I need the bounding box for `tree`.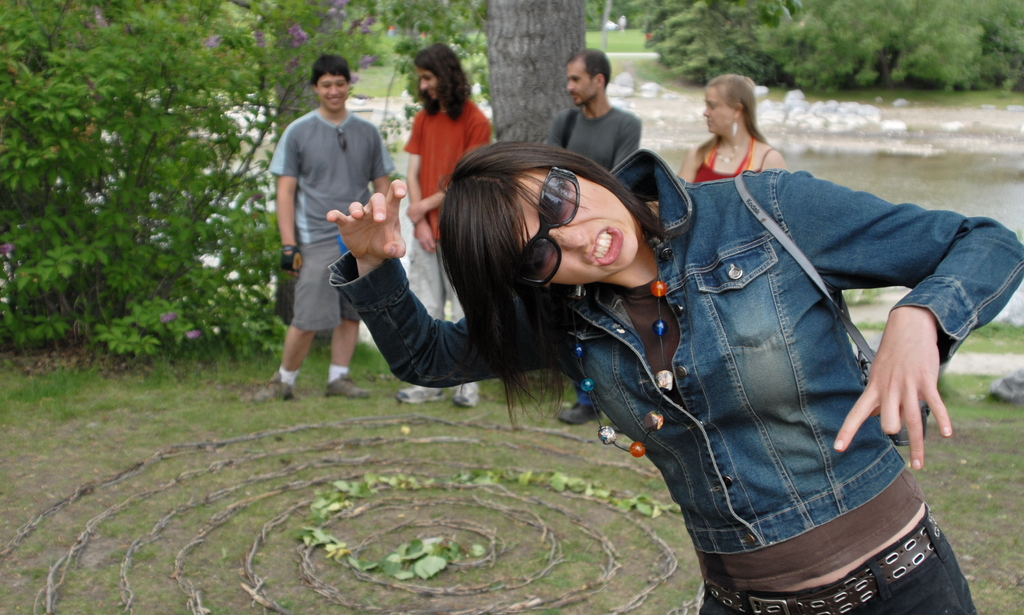
Here it is: [0, 0, 312, 369].
